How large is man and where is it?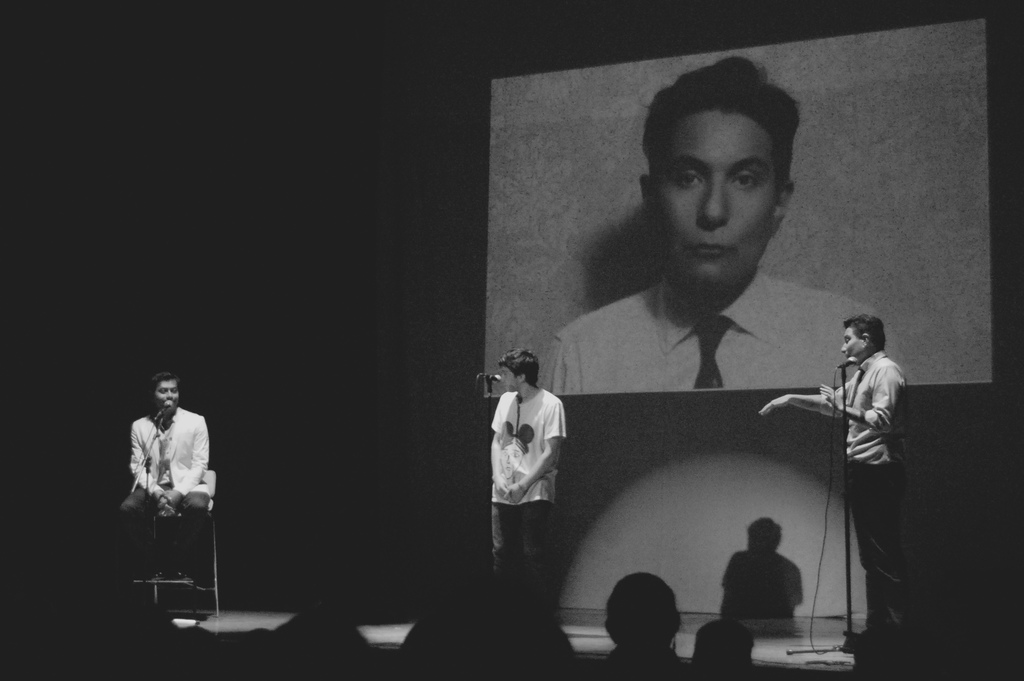
Bounding box: <region>754, 308, 905, 646</region>.
